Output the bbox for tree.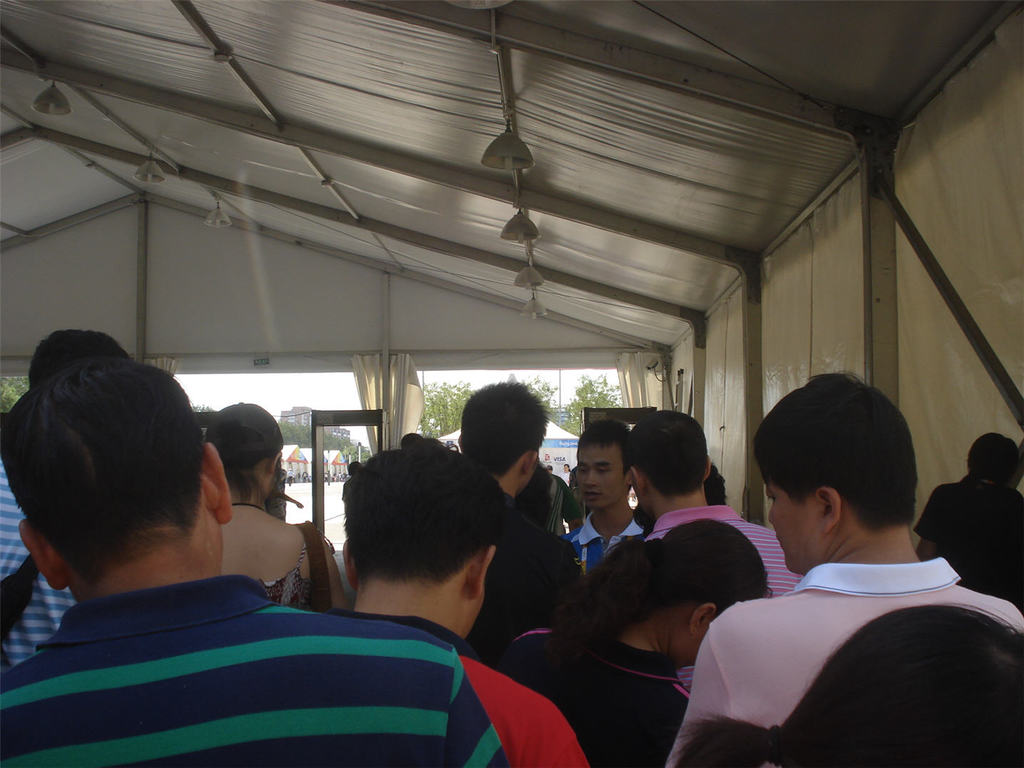
[x1=565, y1=374, x2=622, y2=436].
